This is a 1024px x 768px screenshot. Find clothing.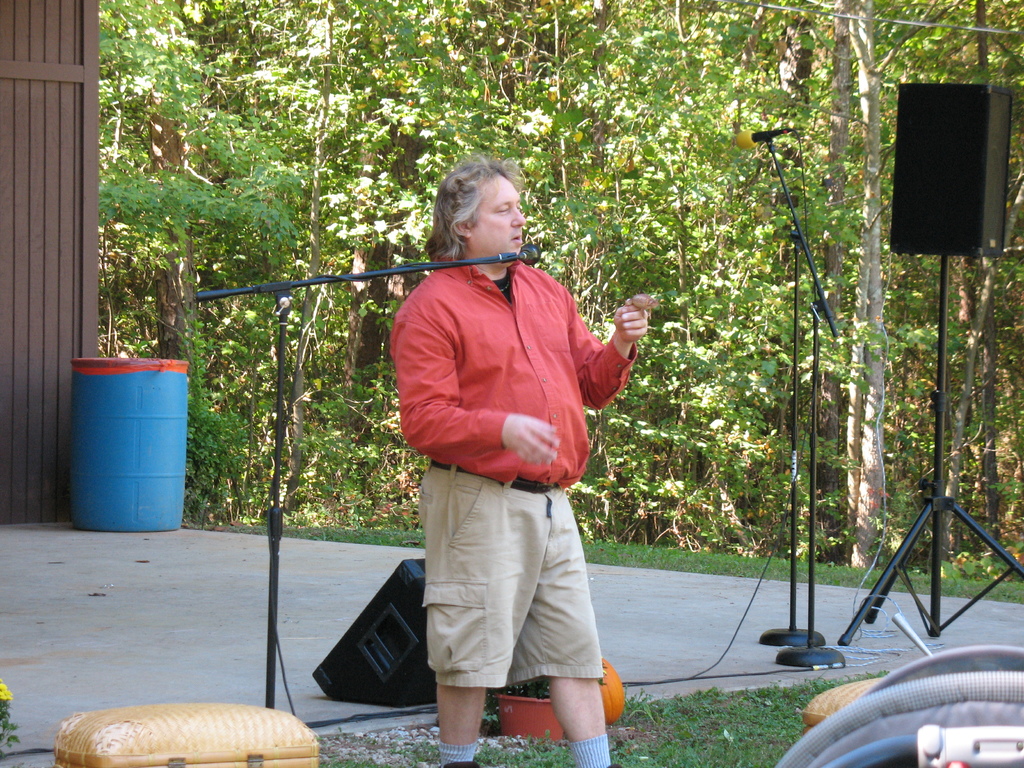
Bounding box: <region>394, 214, 644, 694</region>.
